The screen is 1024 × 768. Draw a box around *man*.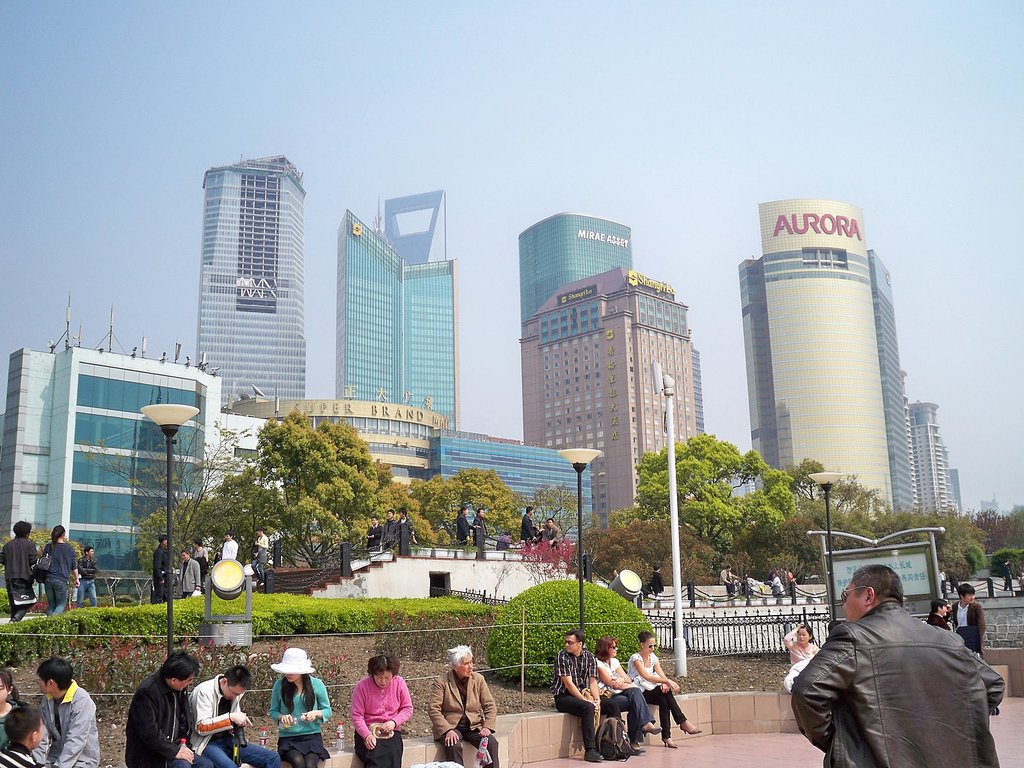
x1=222 y1=532 x2=237 y2=558.
